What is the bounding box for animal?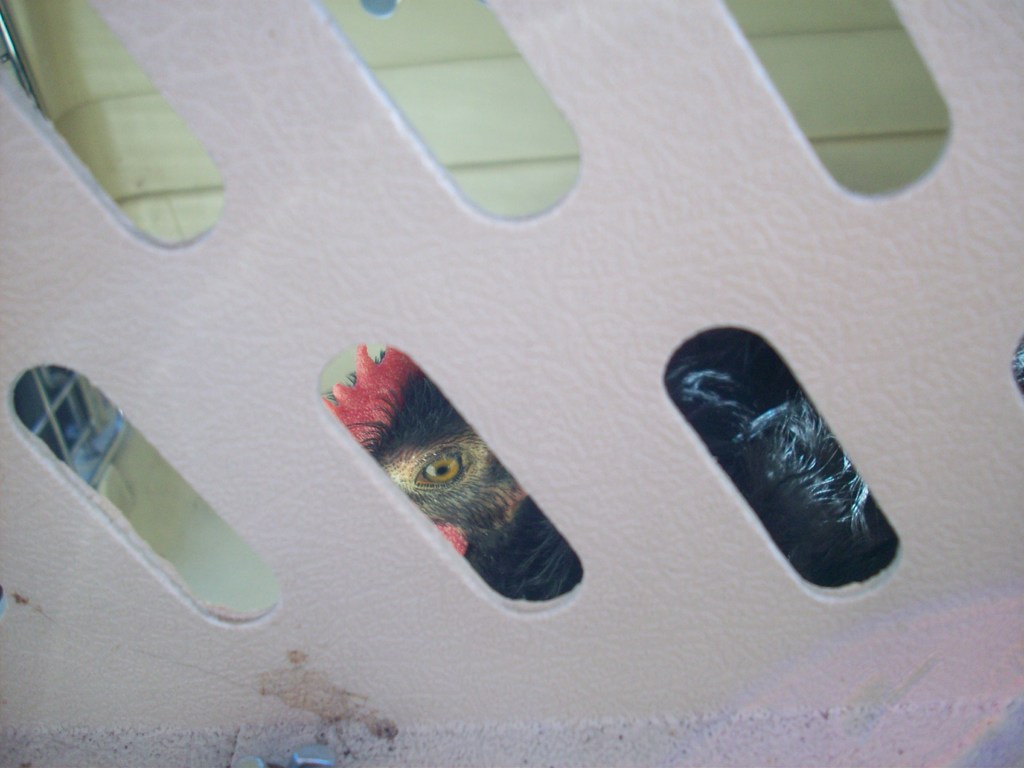
<bbox>319, 342, 582, 596</bbox>.
